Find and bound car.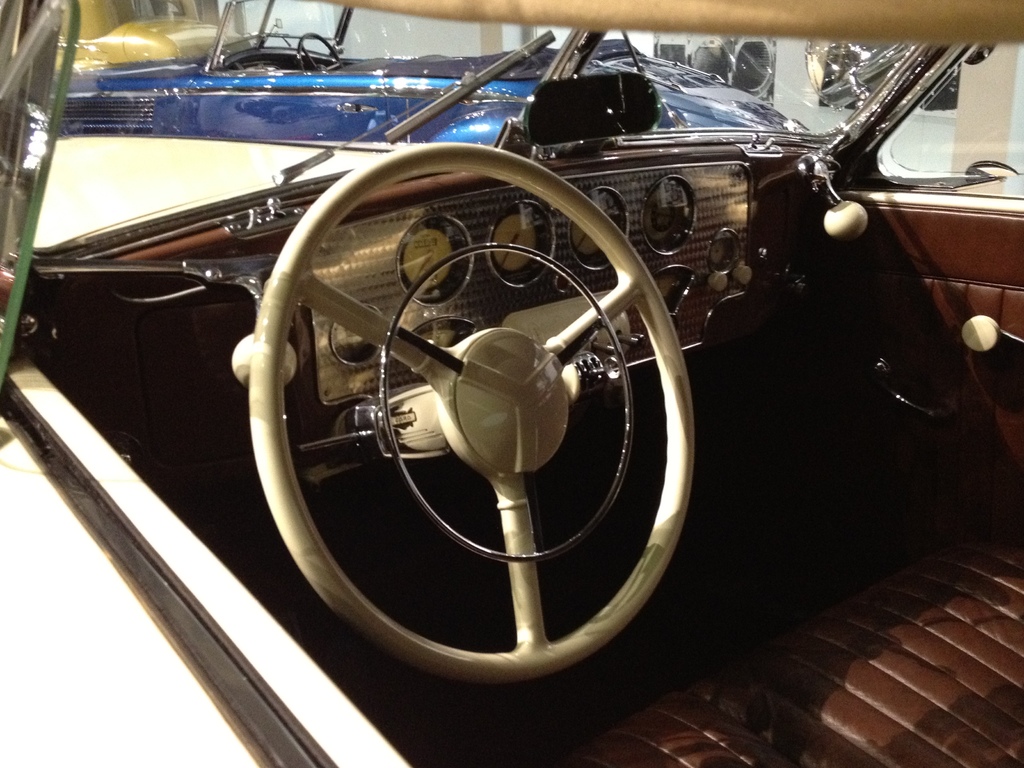
Bound: [63, 0, 809, 145].
